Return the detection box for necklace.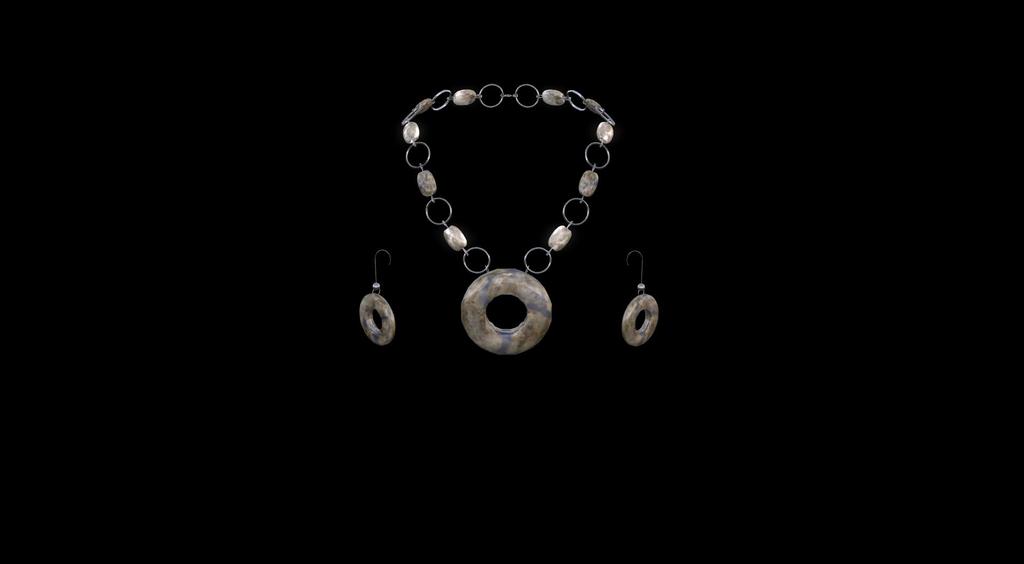
[x1=399, y1=85, x2=616, y2=353].
